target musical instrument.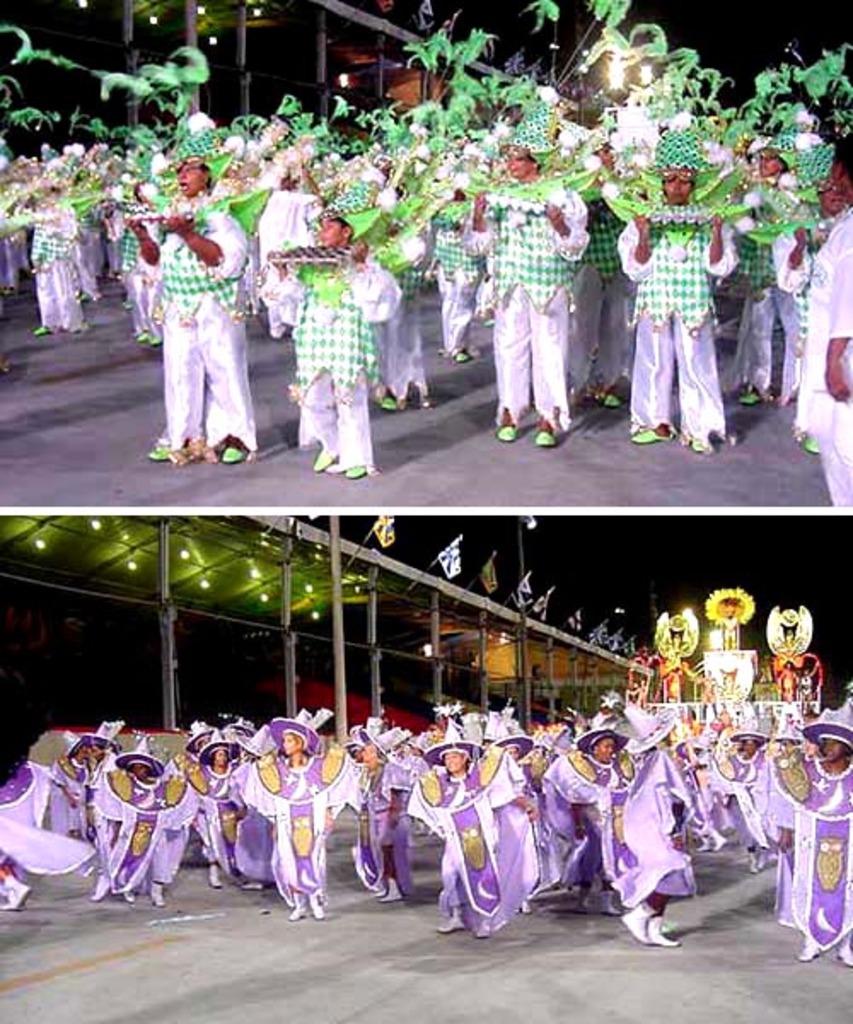
Target region: [left=119, top=208, right=200, bottom=227].
